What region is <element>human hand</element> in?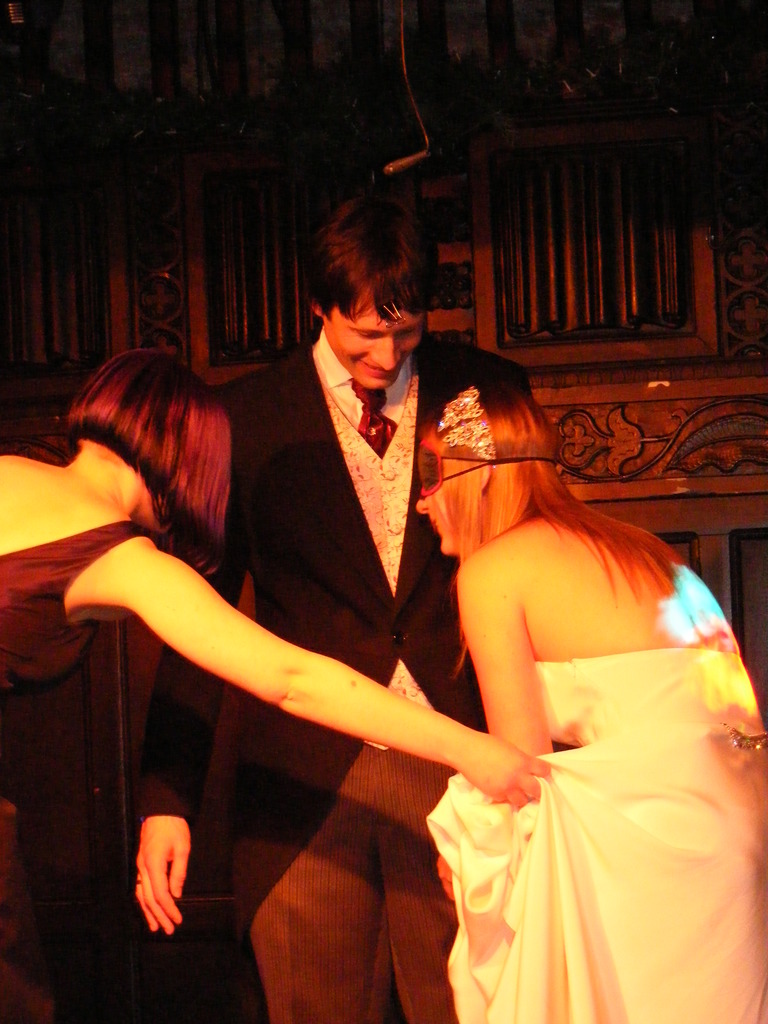
[460, 731, 561, 811].
